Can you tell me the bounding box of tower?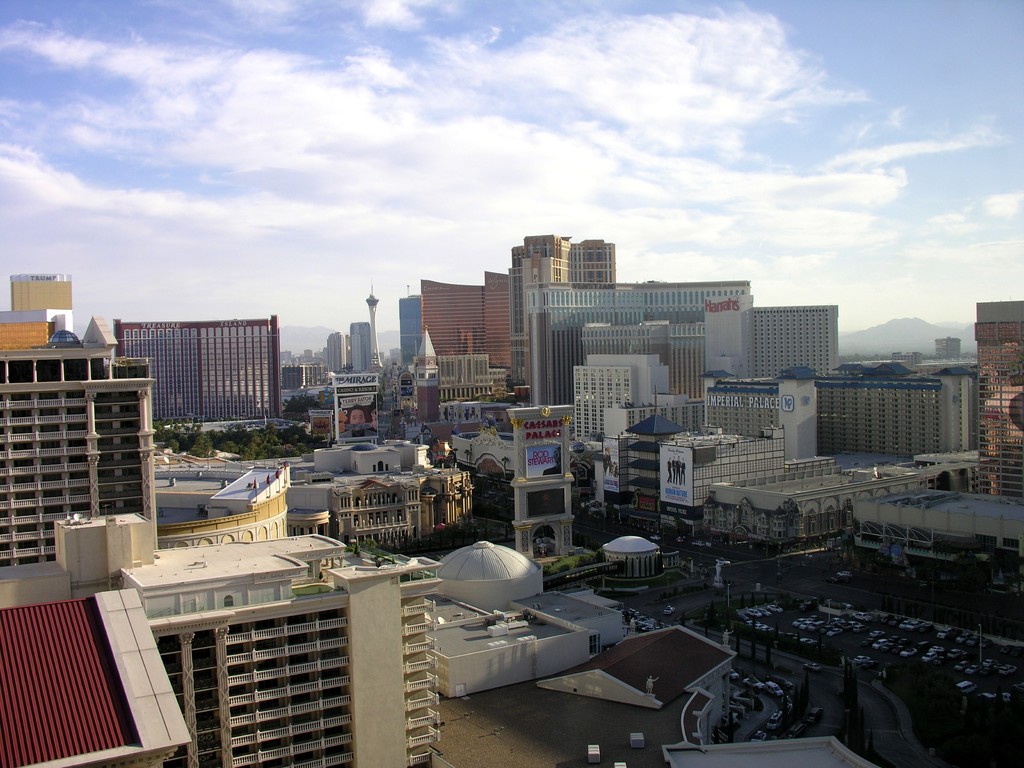
crop(411, 324, 443, 431).
